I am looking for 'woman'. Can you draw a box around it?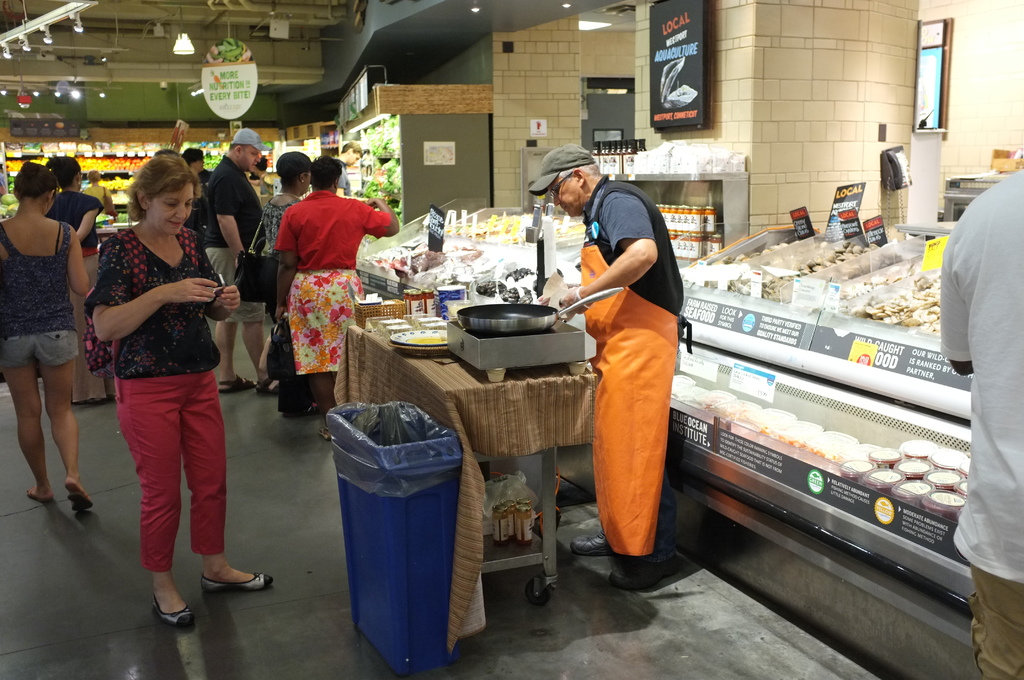
Sure, the bounding box is [x1=270, y1=156, x2=398, y2=436].
